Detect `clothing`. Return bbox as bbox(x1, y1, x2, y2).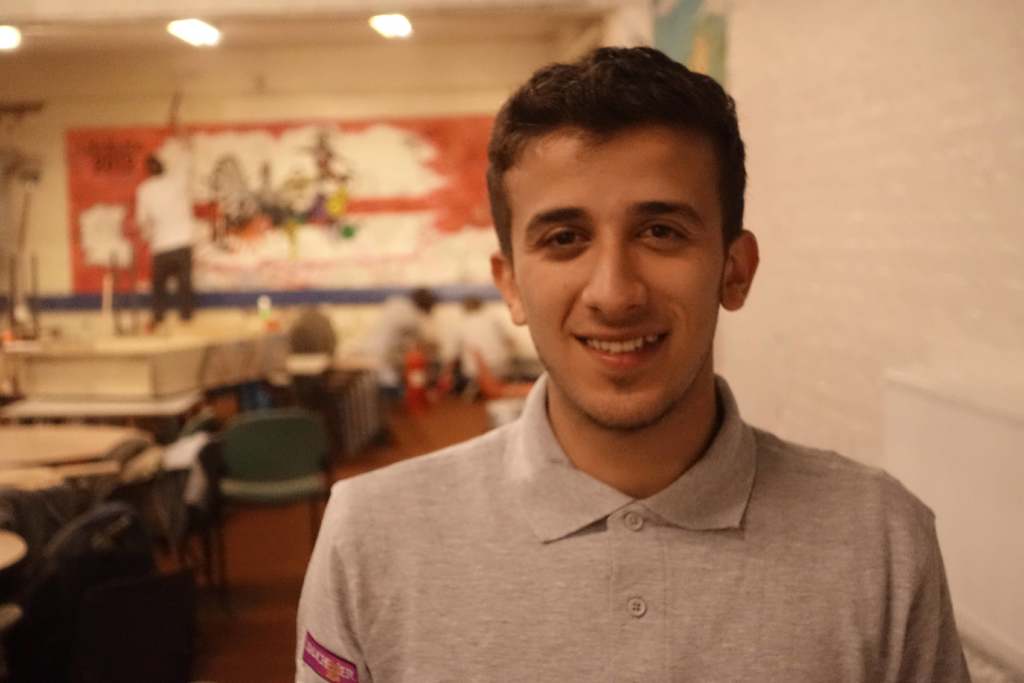
bbox(278, 364, 983, 670).
